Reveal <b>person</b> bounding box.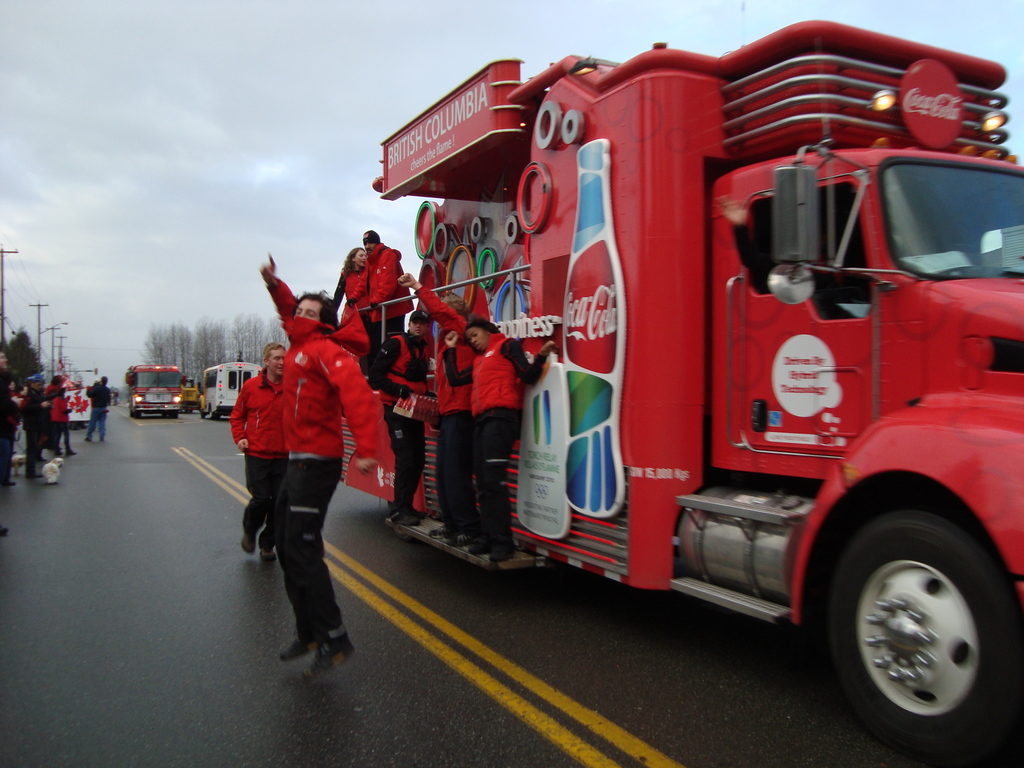
Revealed: BBox(232, 239, 376, 683).
